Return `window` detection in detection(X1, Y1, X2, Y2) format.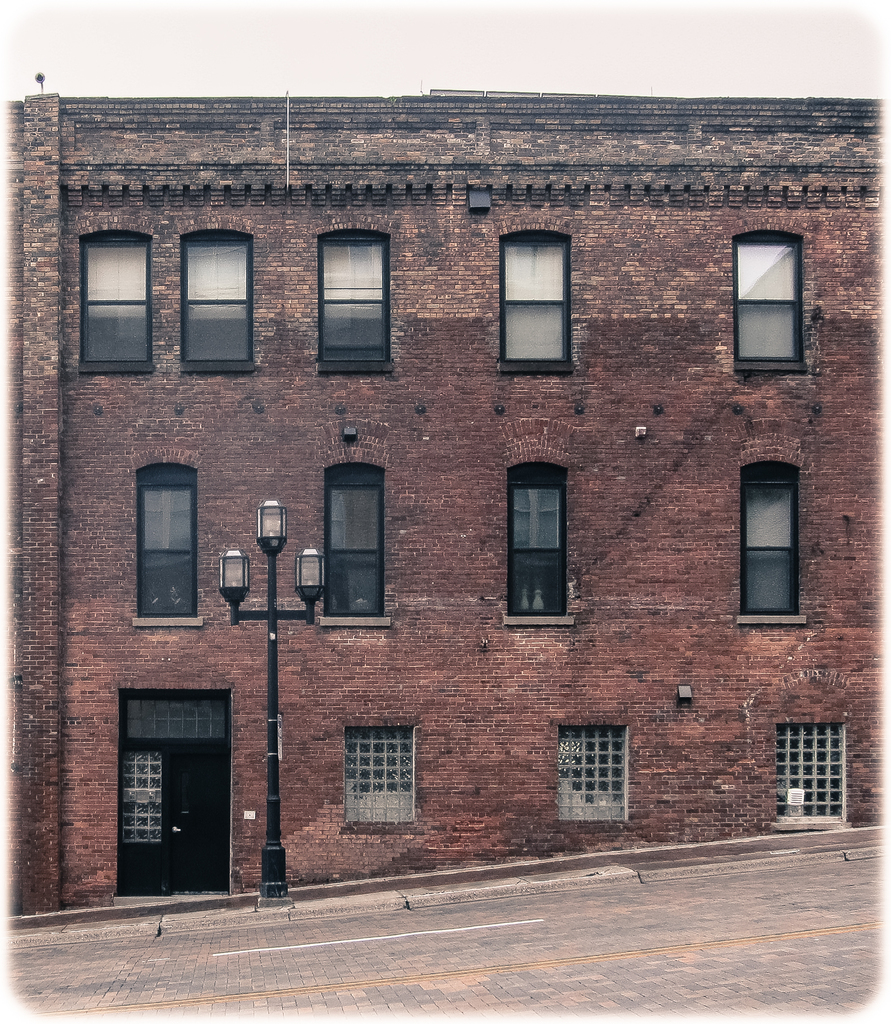
detection(767, 722, 846, 827).
